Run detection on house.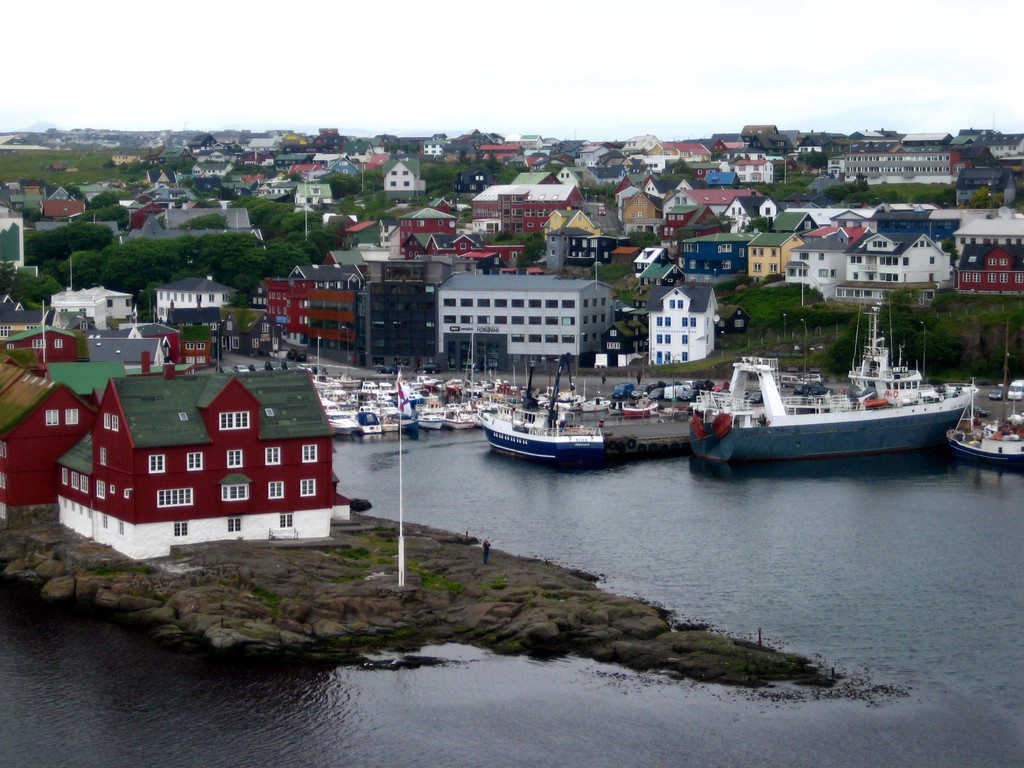
Result: (369, 154, 421, 187).
